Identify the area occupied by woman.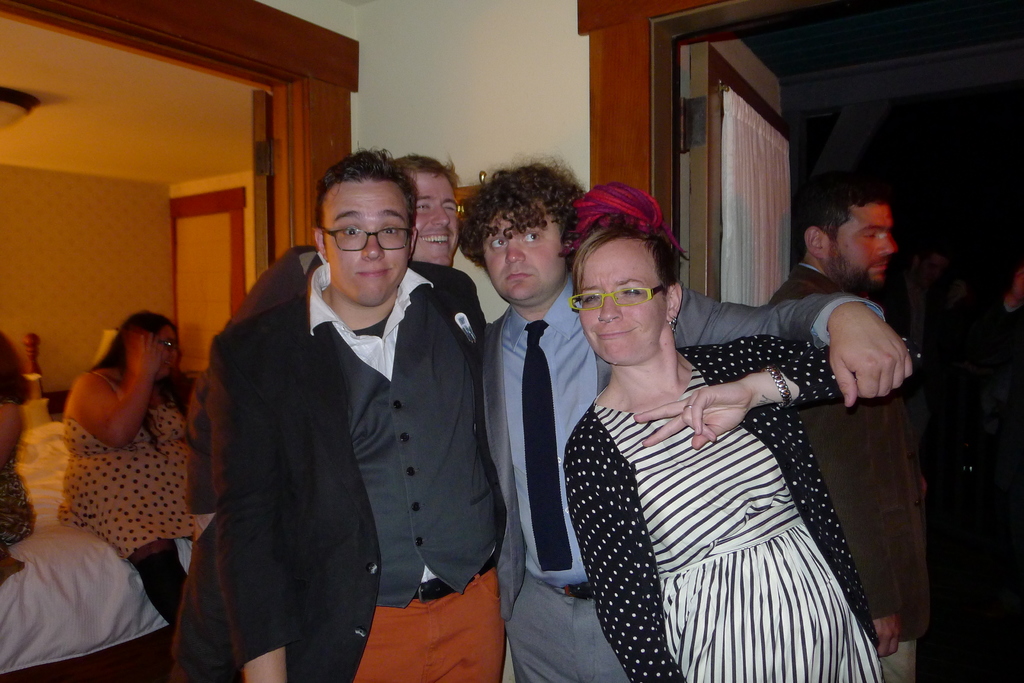
Area: box=[551, 187, 891, 682].
